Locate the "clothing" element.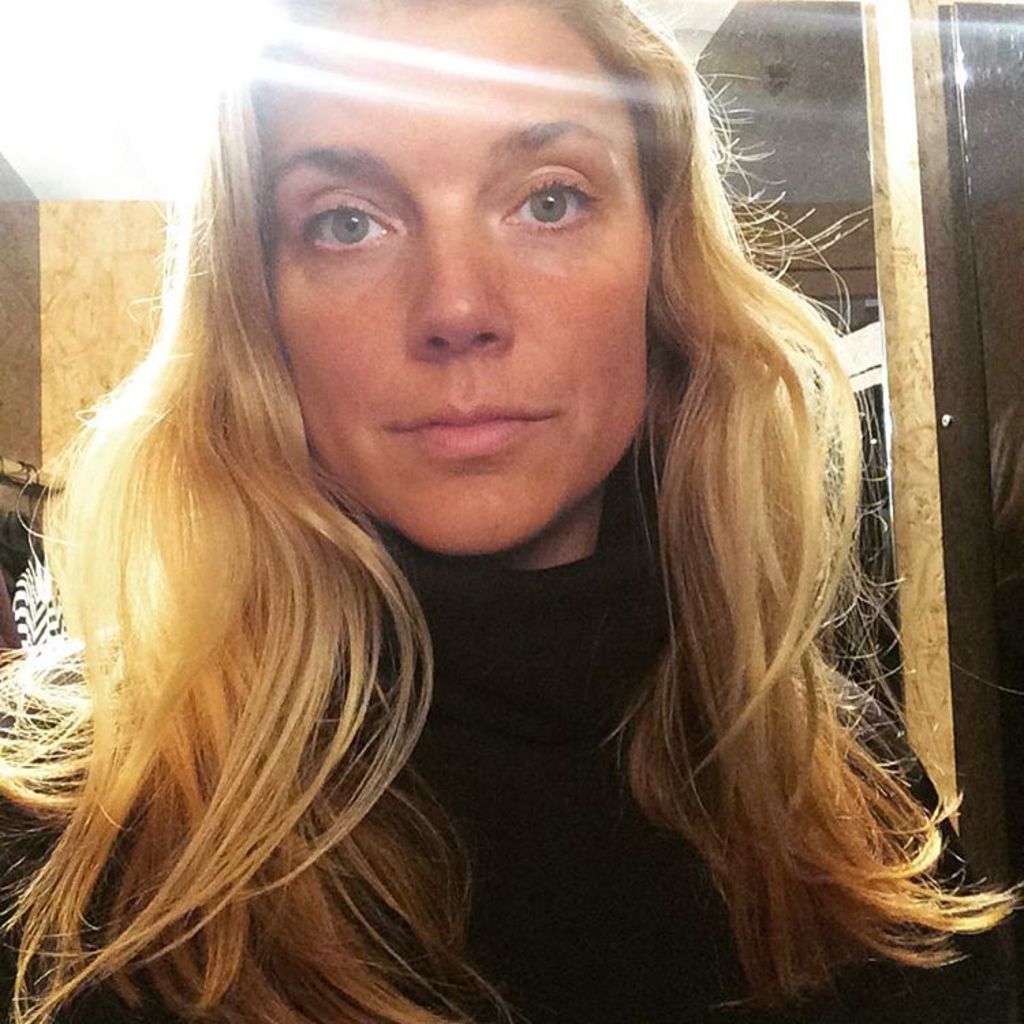
Element bbox: l=231, t=311, r=949, b=991.
